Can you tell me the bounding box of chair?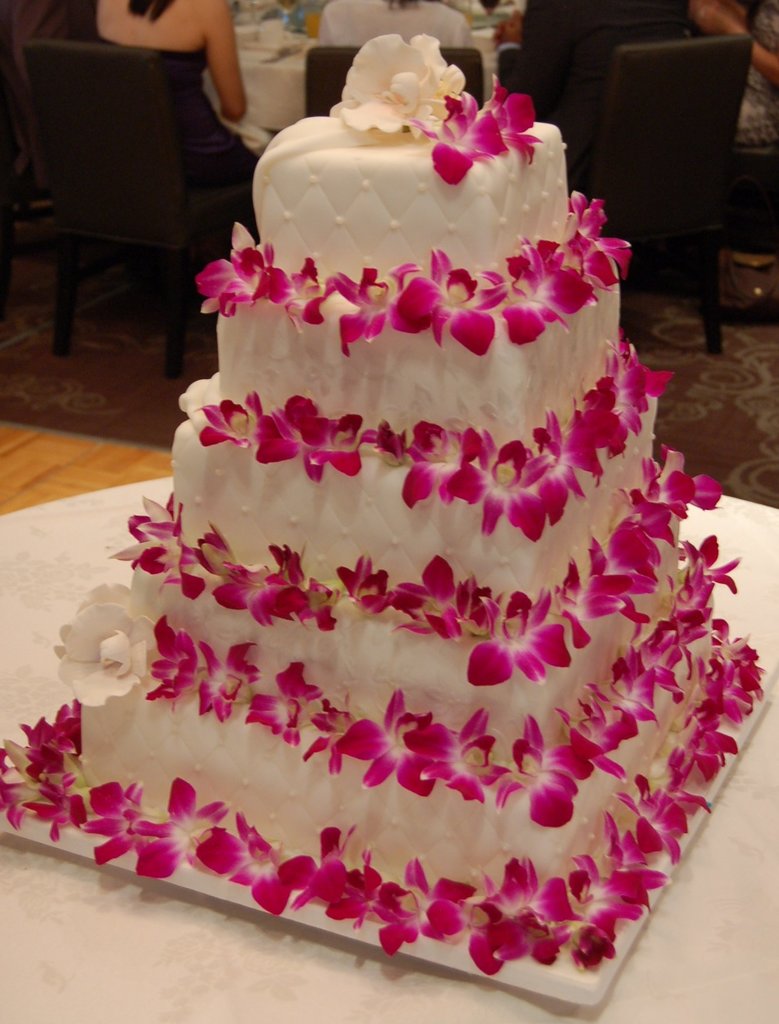
x1=0, y1=31, x2=136, y2=316.
